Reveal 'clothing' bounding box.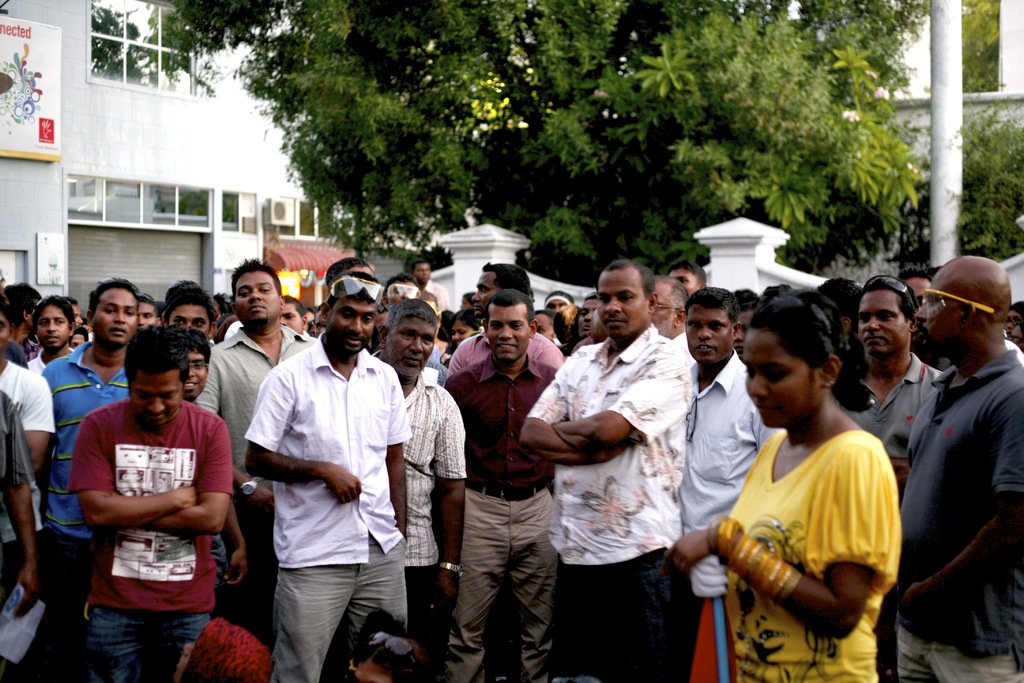
Revealed: l=833, t=347, r=938, b=470.
